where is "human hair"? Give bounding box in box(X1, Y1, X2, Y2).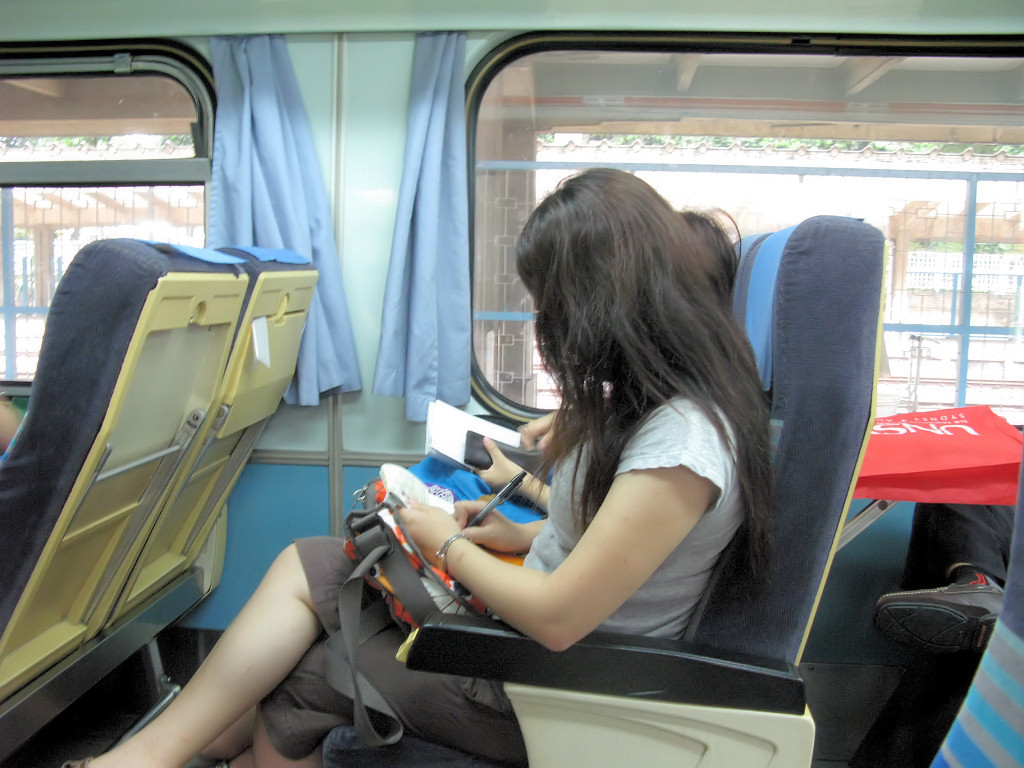
box(509, 165, 778, 590).
